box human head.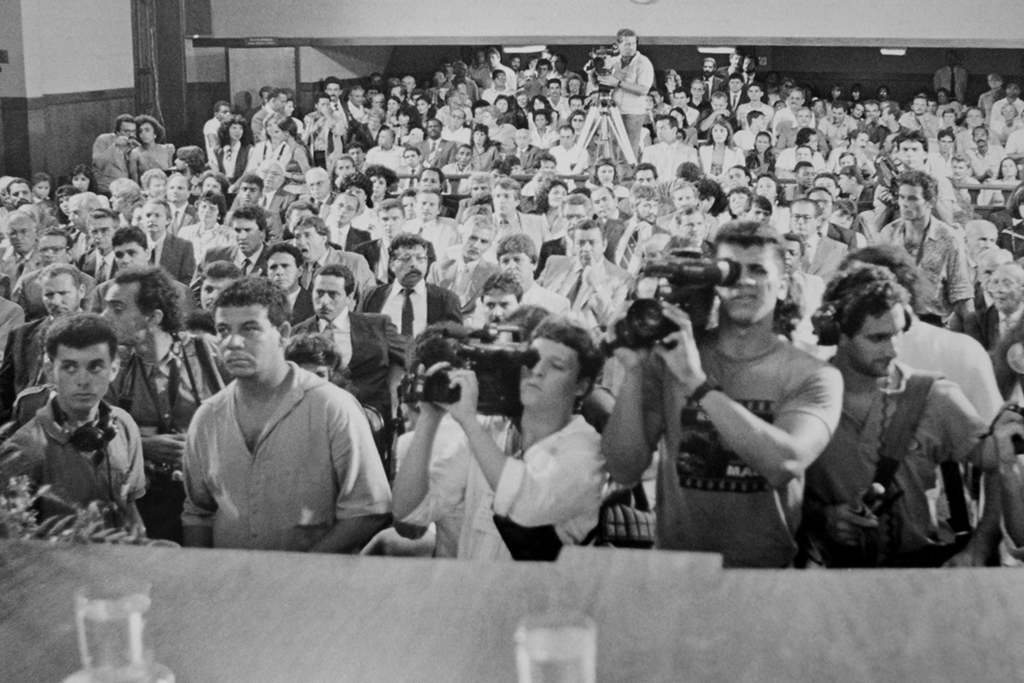
region(498, 233, 537, 287).
